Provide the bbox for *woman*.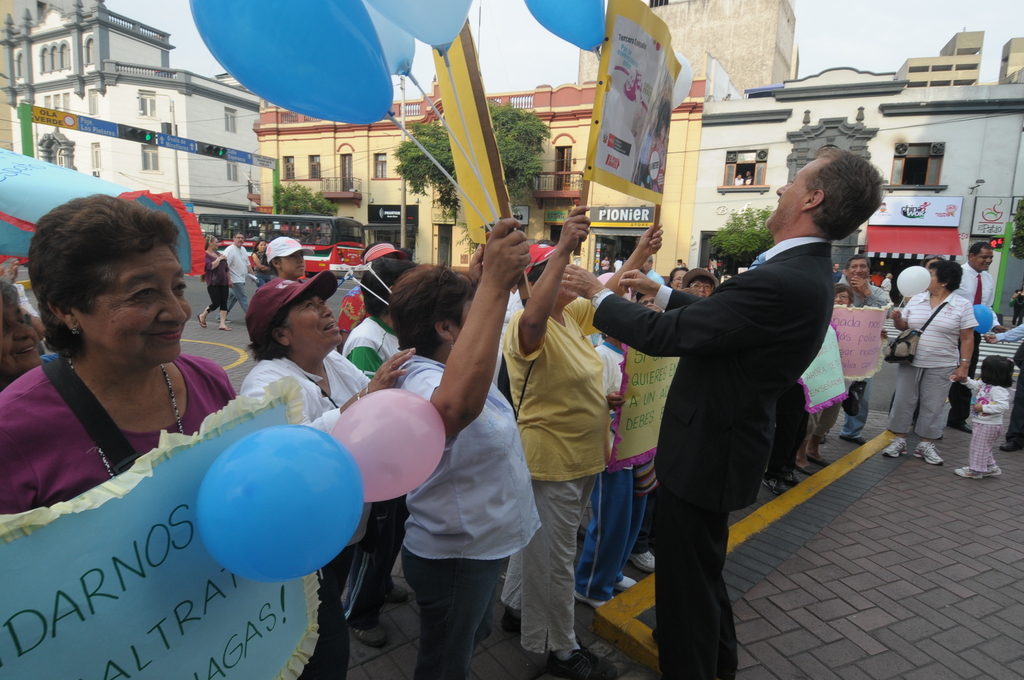
pyautogui.locateOnScreen(685, 266, 717, 298).
